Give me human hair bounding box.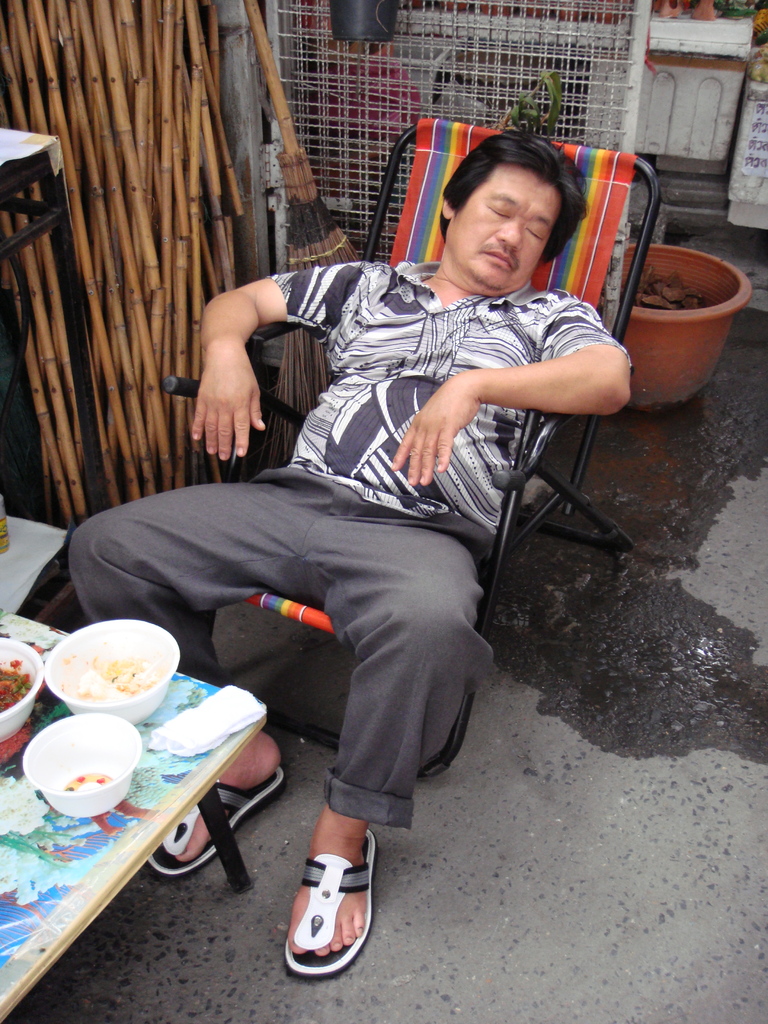
rect(445, 130, 589, 264).
